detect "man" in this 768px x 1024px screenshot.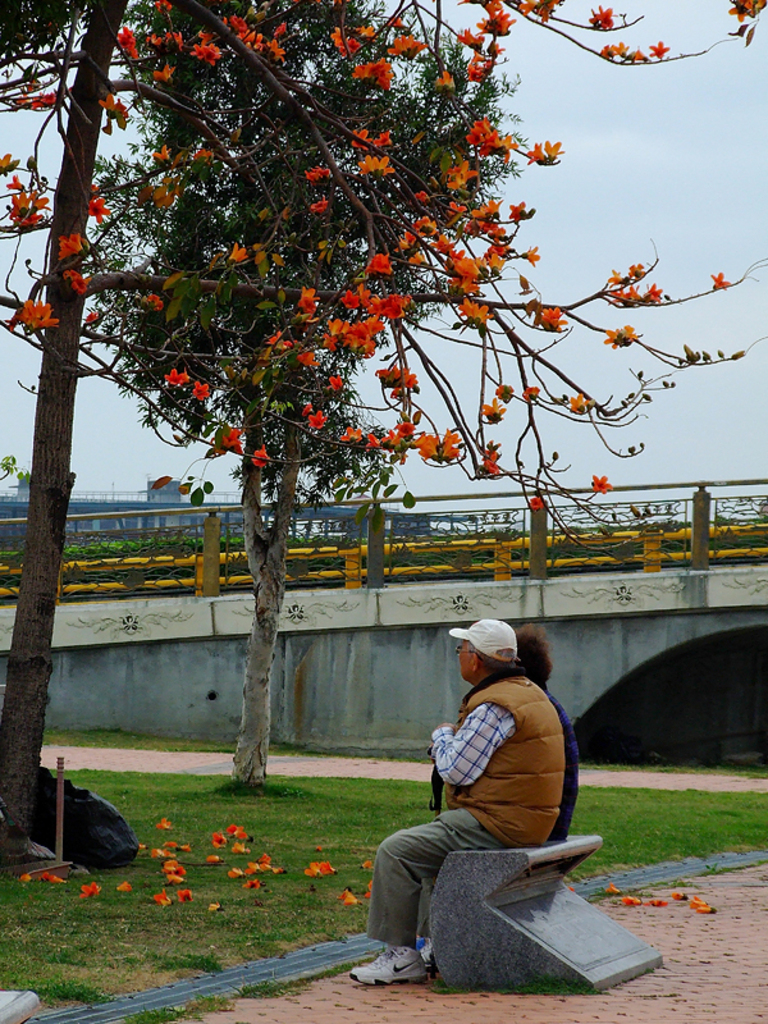
Detection: l=372, t=628, r=598, b=960.
